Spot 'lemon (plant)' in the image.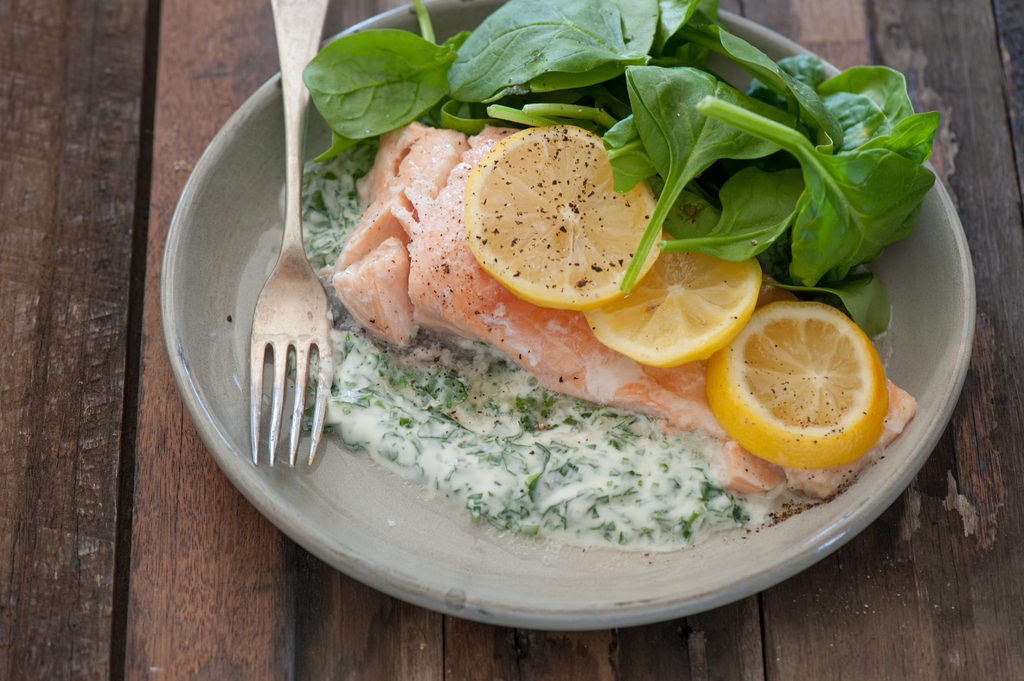
'lemon (plant)' found at box(707, 300, 893, 464).
